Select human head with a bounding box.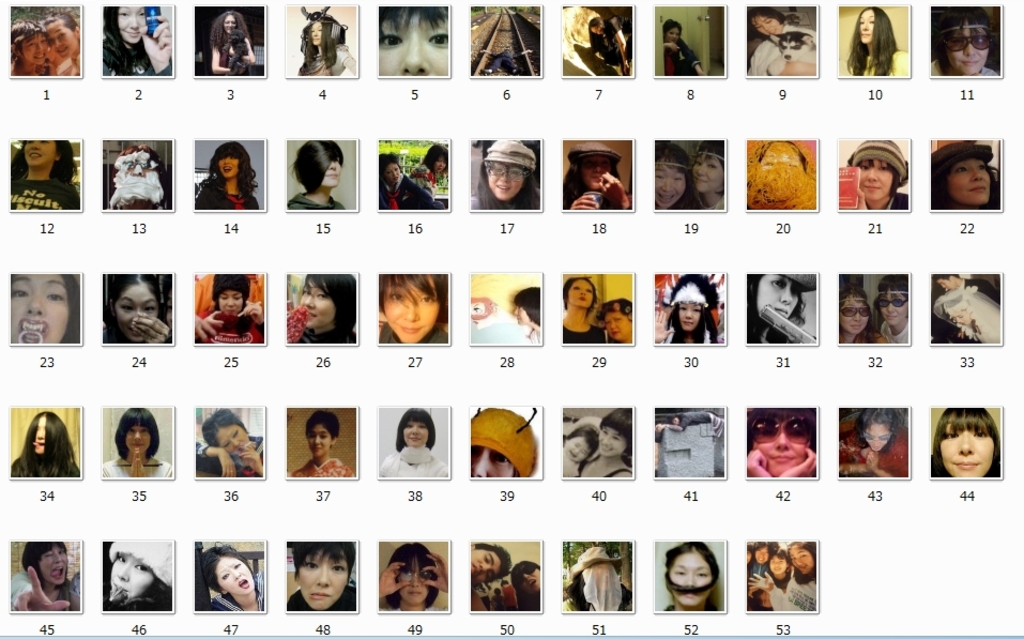
crop(21, 138, 72, 171).
